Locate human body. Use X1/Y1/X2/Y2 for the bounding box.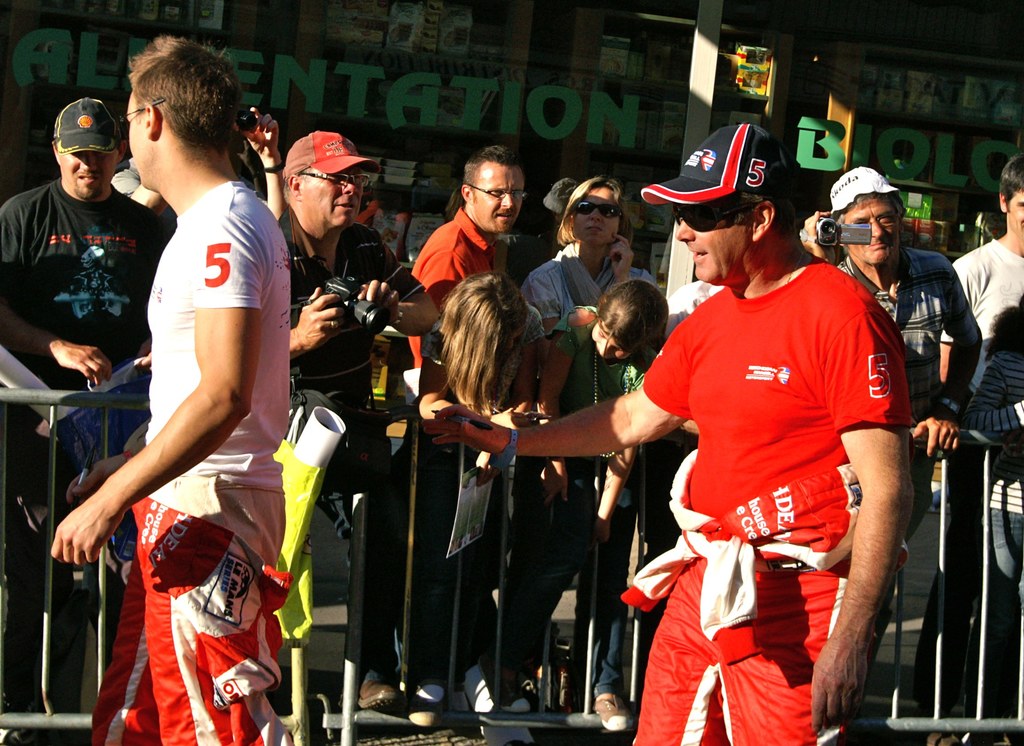
407/140/528/728.
